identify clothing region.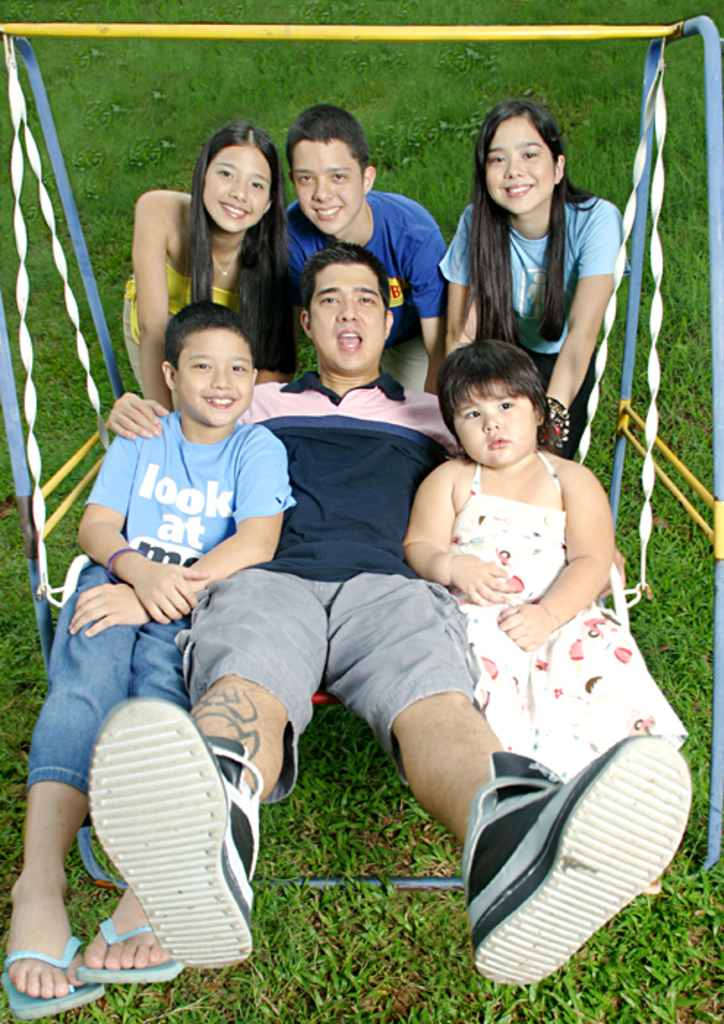
Region: 393,405,651,825.
